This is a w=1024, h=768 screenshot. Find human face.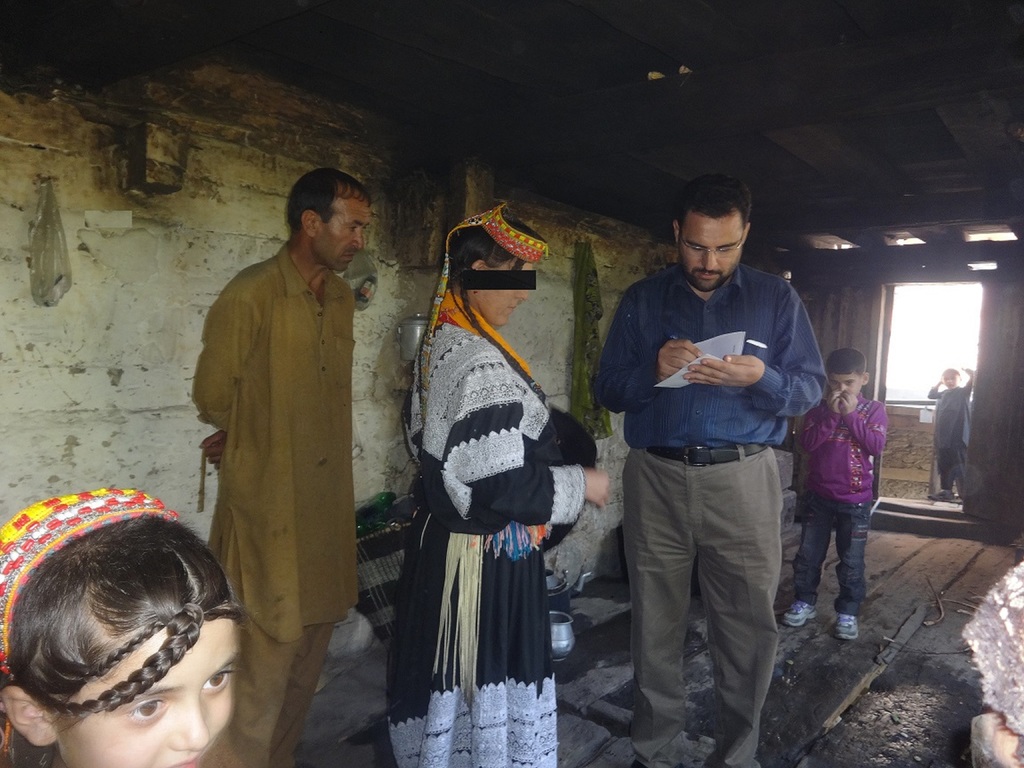
Bounding box: Rect(483, 257, 534, 324).
